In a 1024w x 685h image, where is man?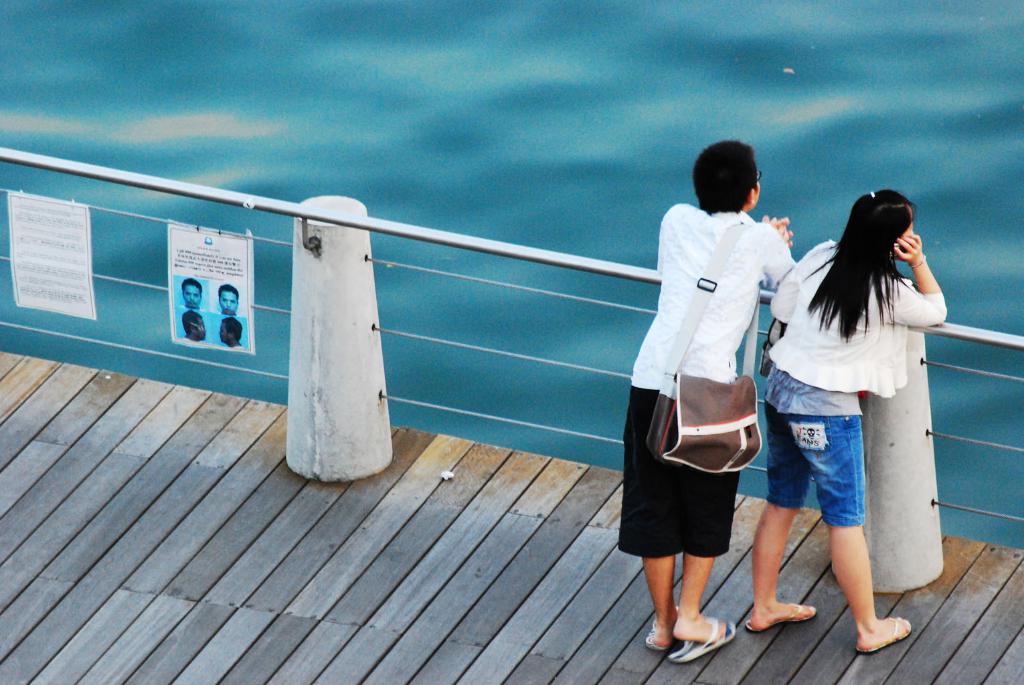
bbox=[218, 314, 249, 351].
